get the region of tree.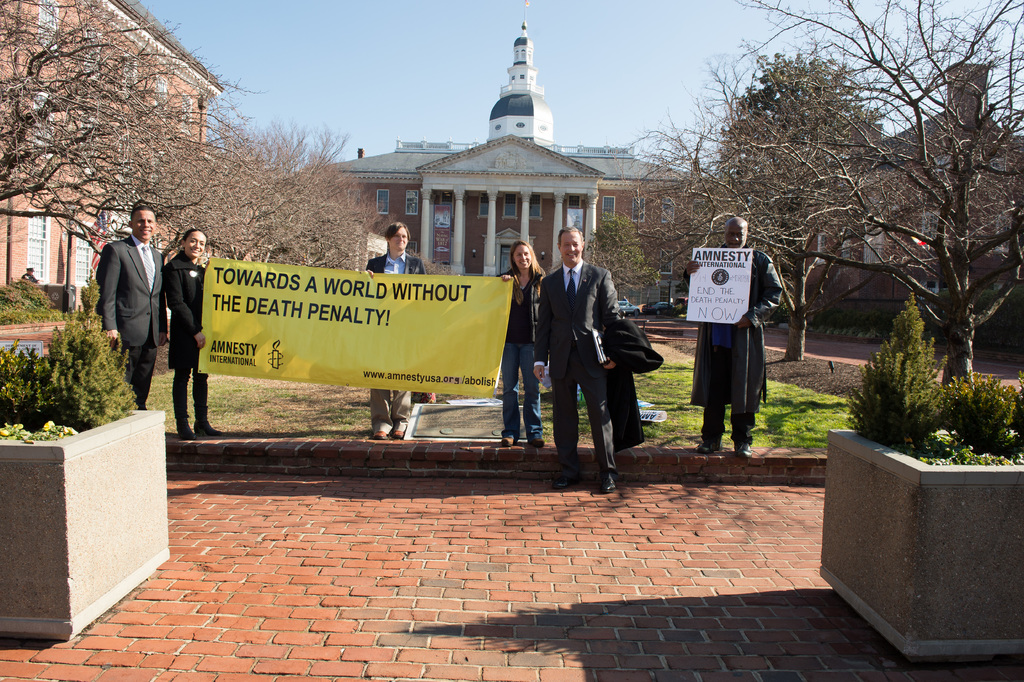
{"left": 630, "top": 119, "right": 716, "bottom": 293}.
